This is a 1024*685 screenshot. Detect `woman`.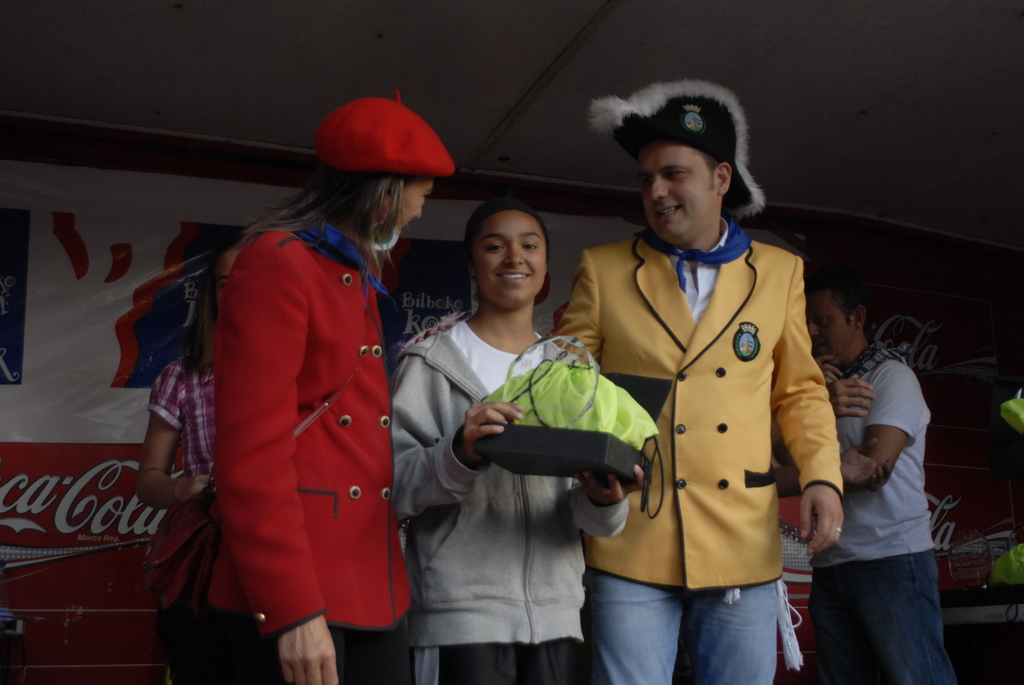
BBox(148, 122, 437, 684).
